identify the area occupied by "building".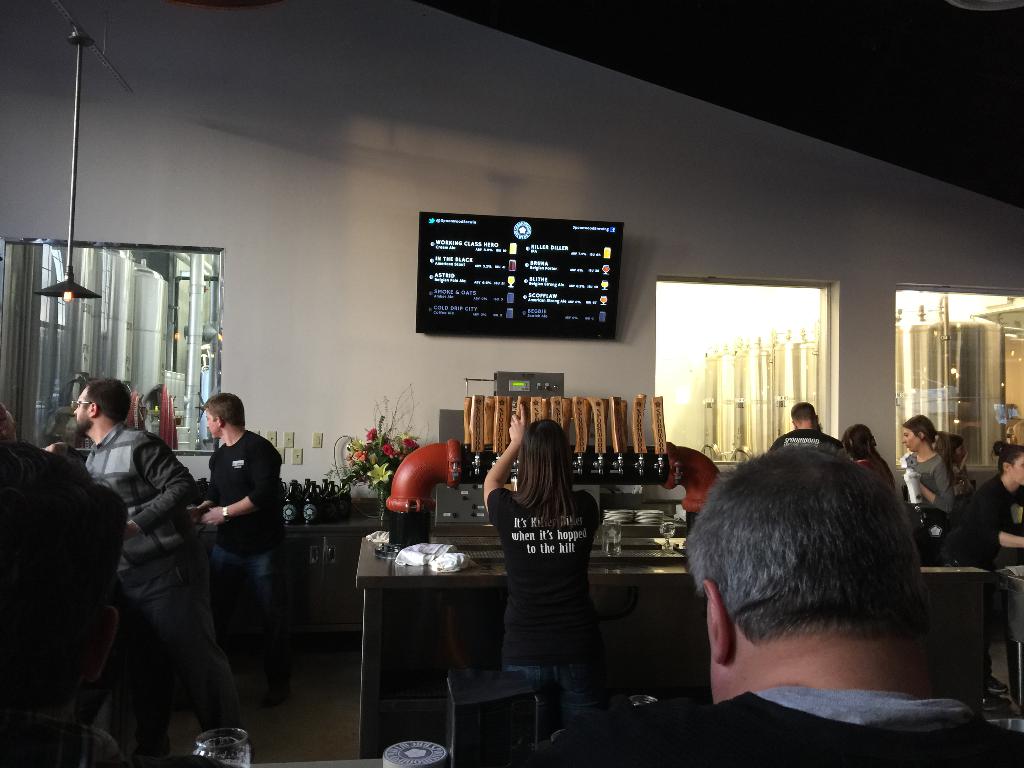
Area: (1,0,1023,767).
